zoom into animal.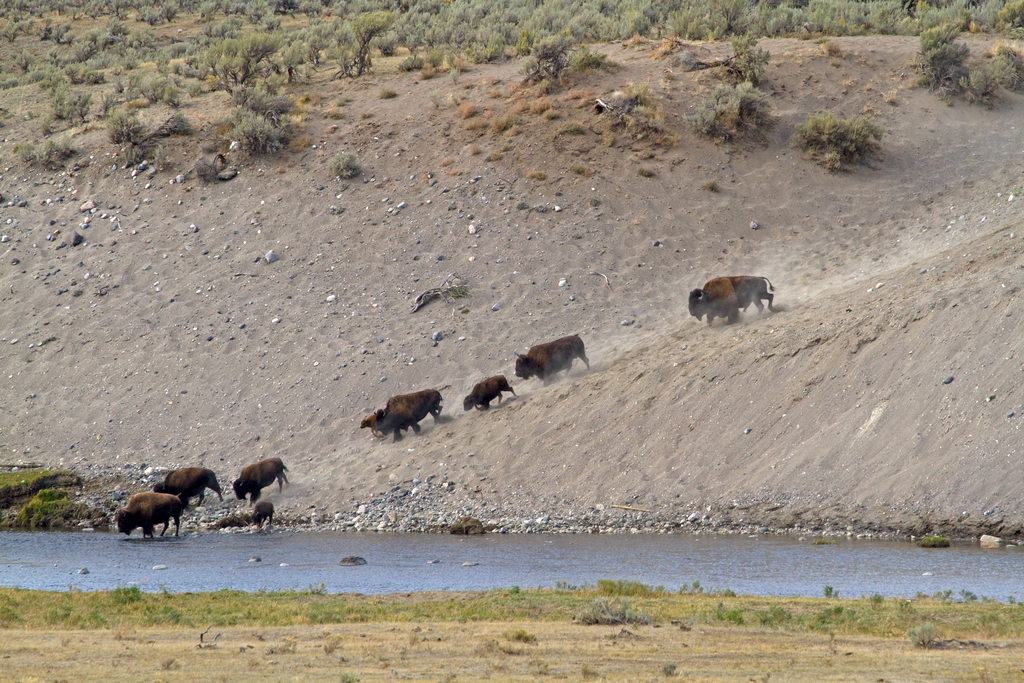
Zoom target: region(118, 493, 184, 537).
